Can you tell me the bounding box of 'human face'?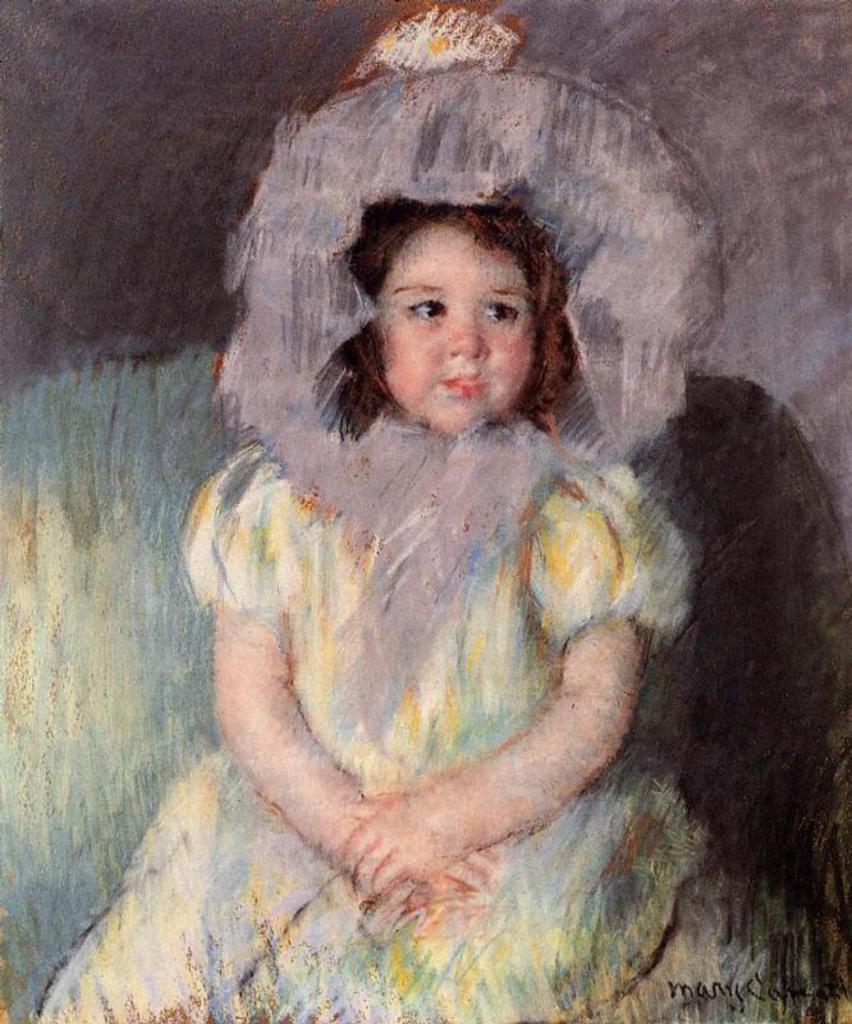
select_region(372, 224, 535, 436).
